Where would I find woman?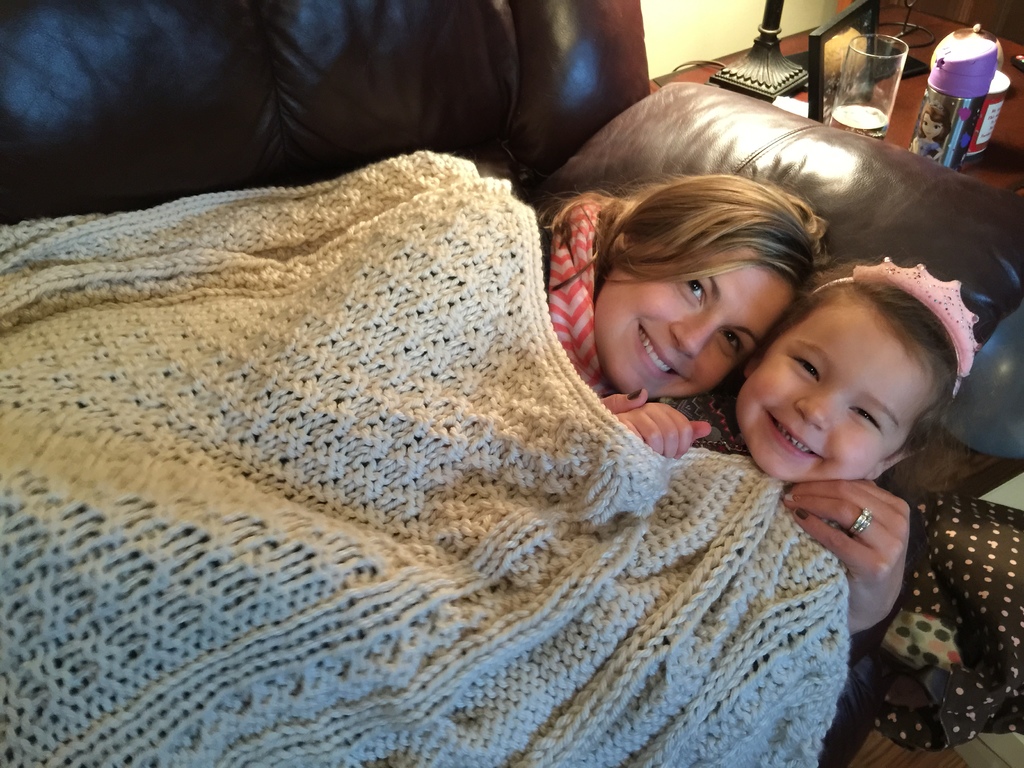
At [left=0, top=184, right=914, bottom=640].
